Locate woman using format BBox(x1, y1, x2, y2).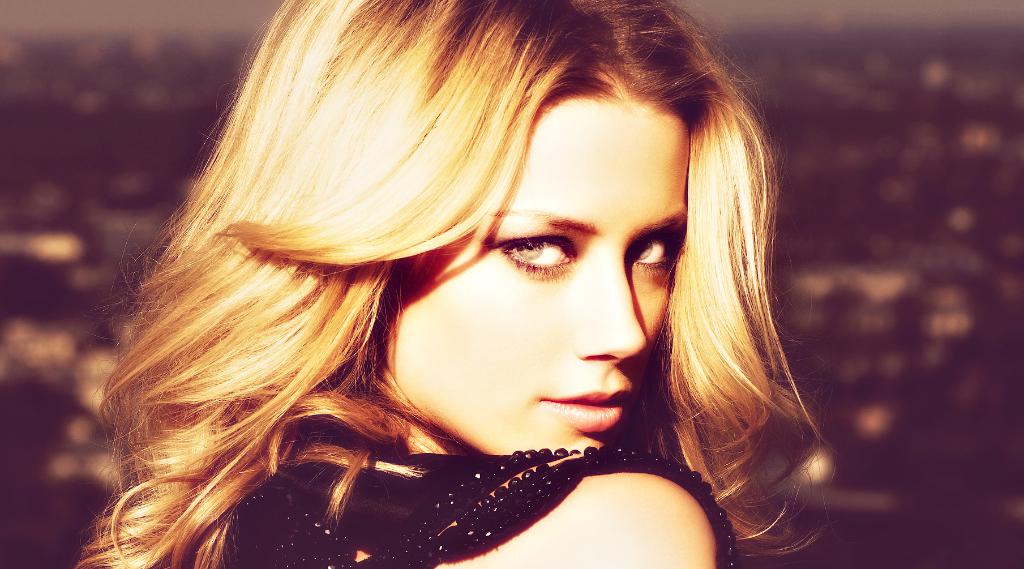
BBox(197, 24, 832, 559).
